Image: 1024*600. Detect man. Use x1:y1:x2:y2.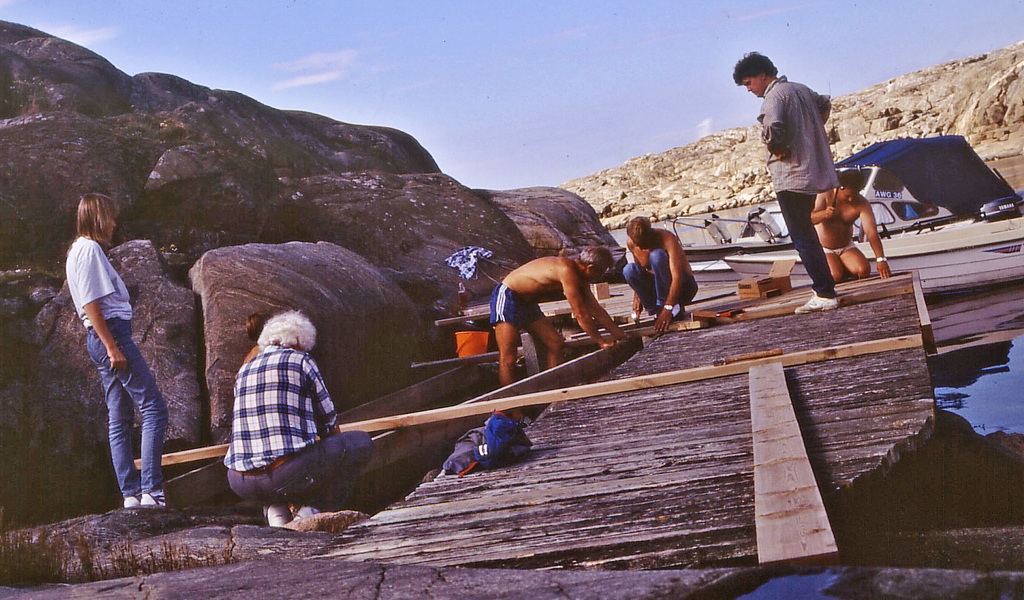
624:214:700:331.
